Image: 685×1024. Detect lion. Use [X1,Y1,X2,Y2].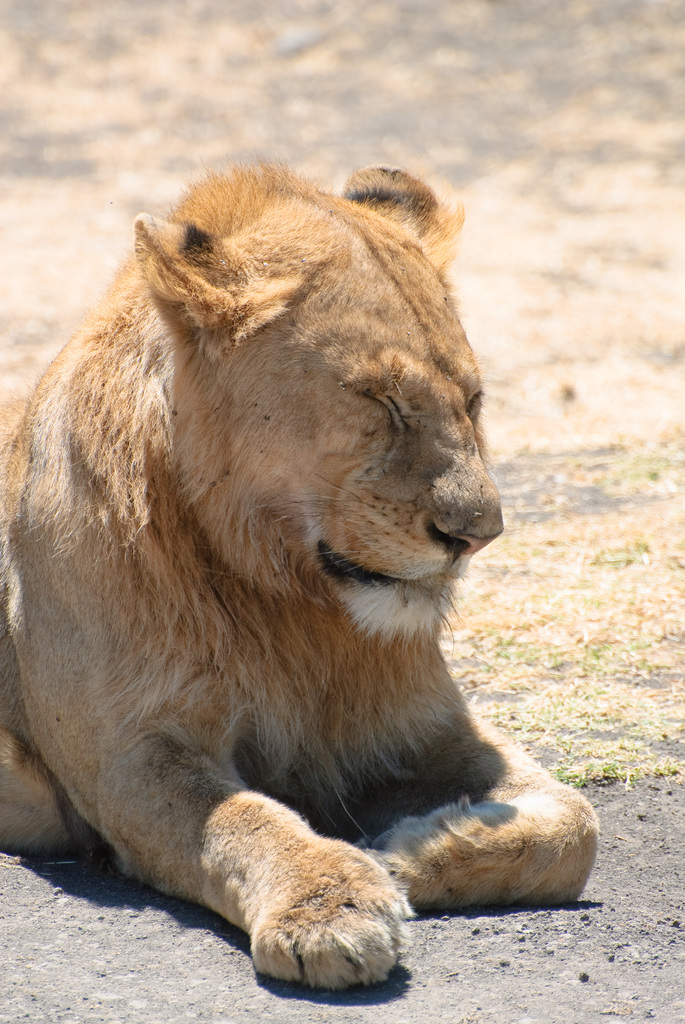
[0,160,601,991].
